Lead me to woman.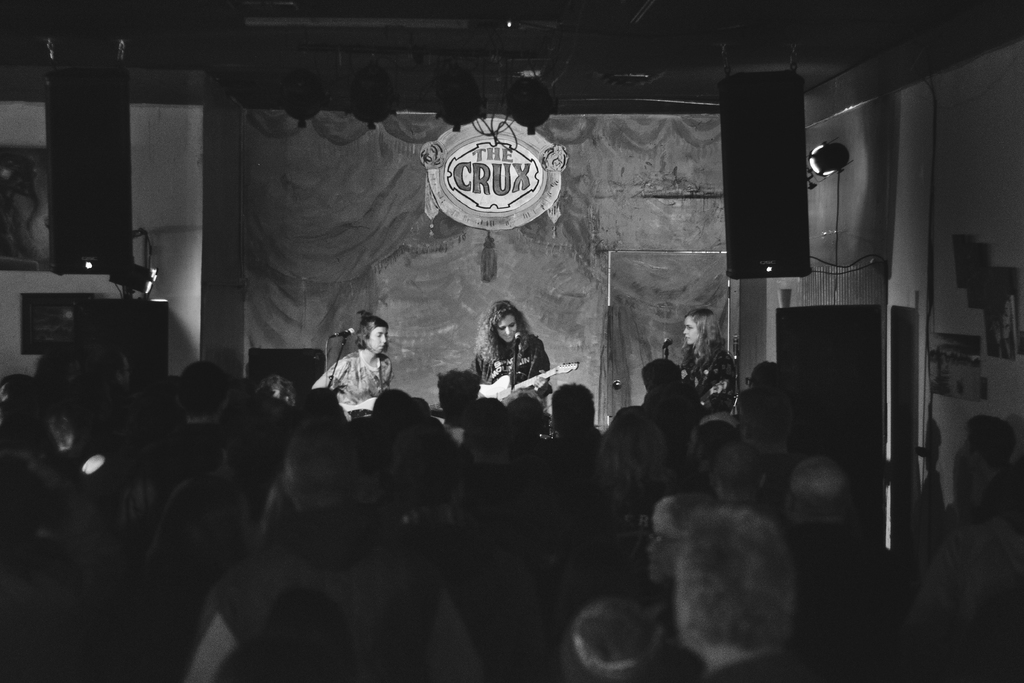
Lead to region(477, 286, 559, 403).
